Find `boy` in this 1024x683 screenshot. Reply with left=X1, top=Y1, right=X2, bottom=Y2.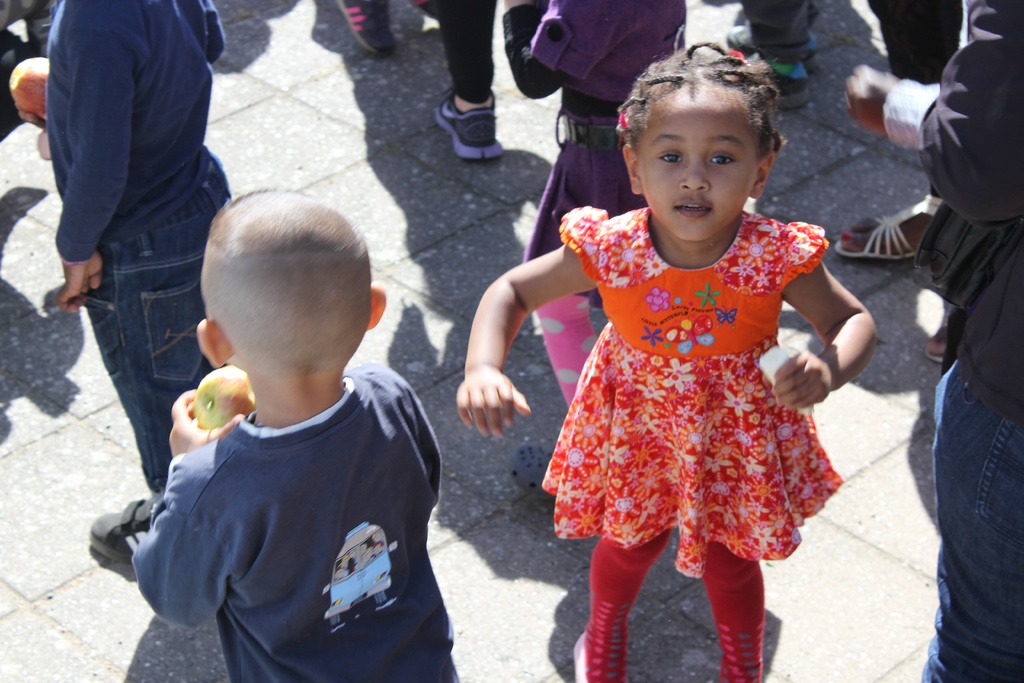
left=43, top=0, right=231, bottom=564.
